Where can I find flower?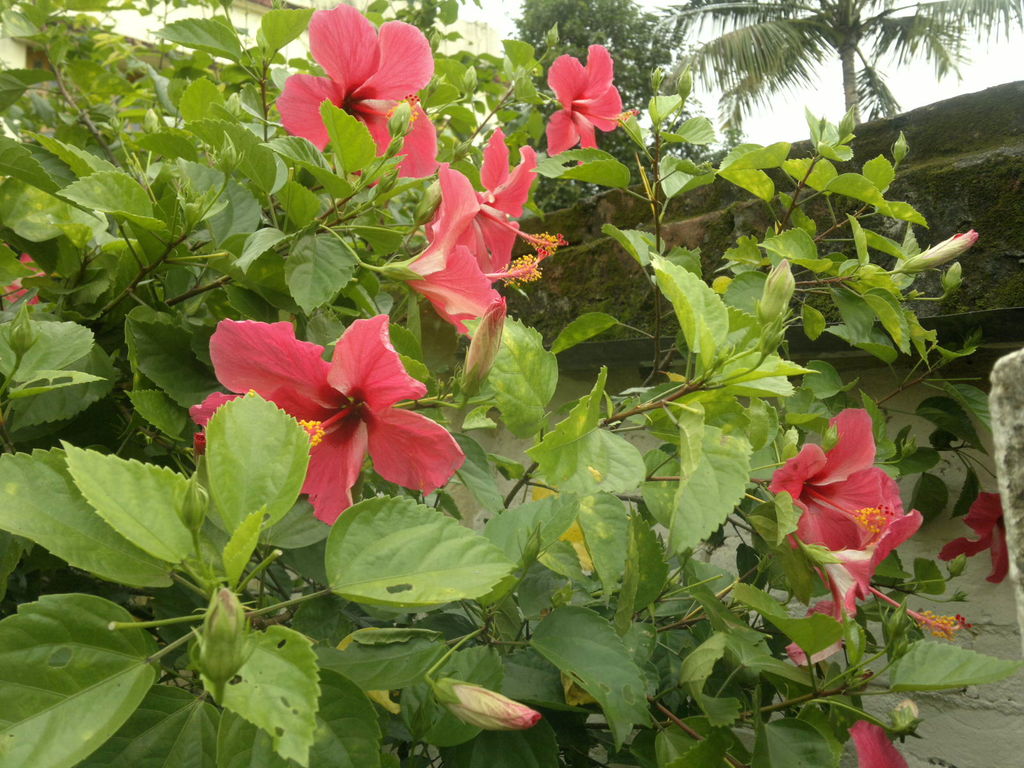
You can find it at <region>422, 125, 565, 284</region>.
